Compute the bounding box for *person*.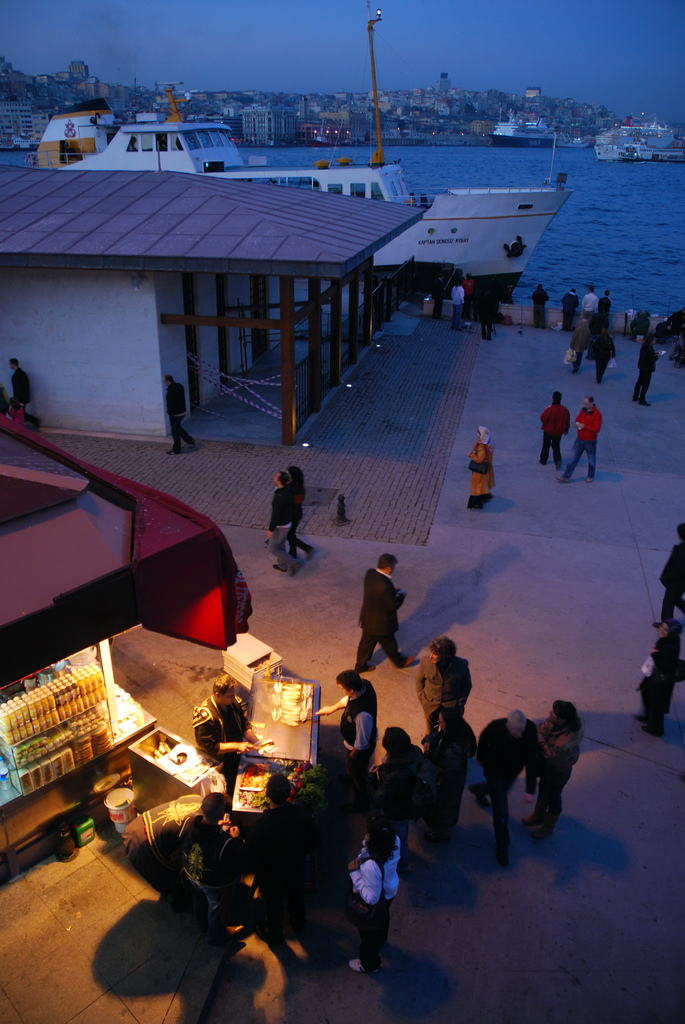
633 622 678 734.
